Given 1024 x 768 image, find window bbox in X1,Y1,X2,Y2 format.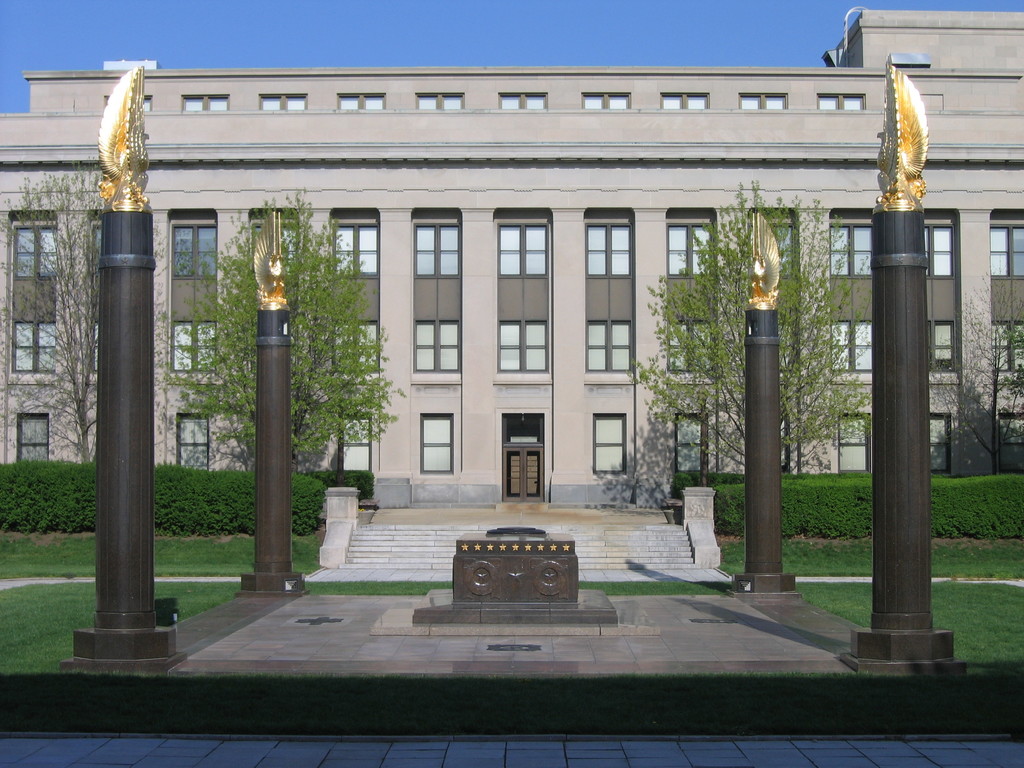
829,223,874,275.
